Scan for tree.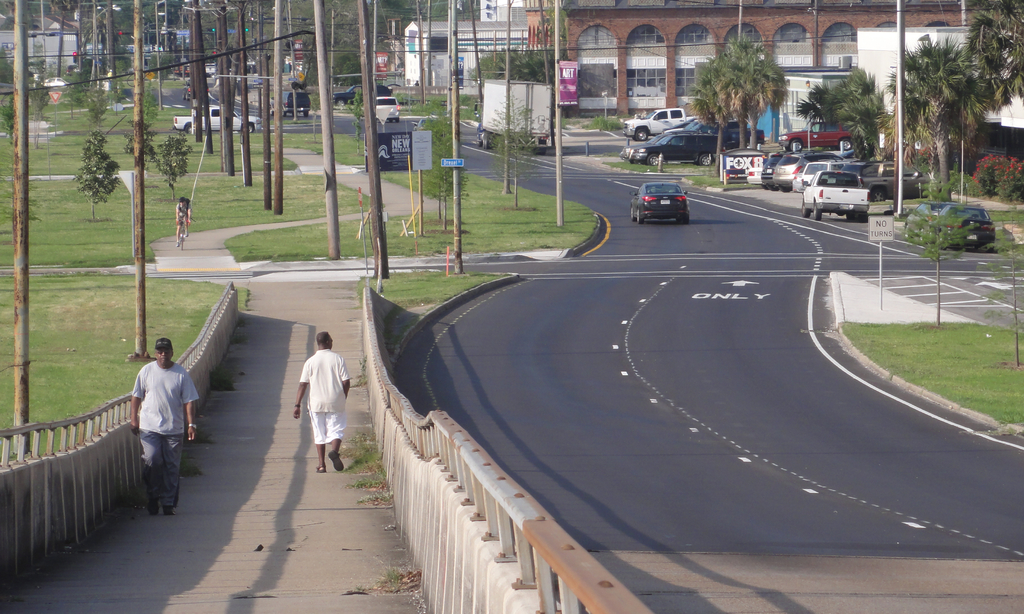
Scan result: bbox=[794, 76, 891, 154].
